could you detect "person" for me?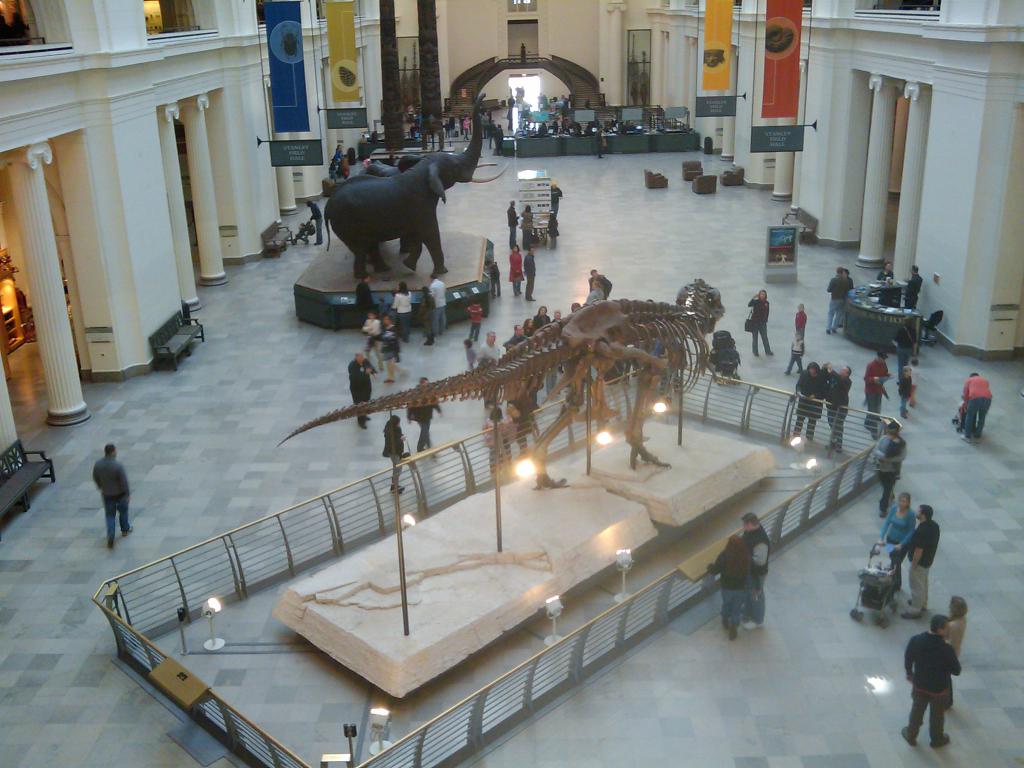
Detection result: 415 287 435 342.
